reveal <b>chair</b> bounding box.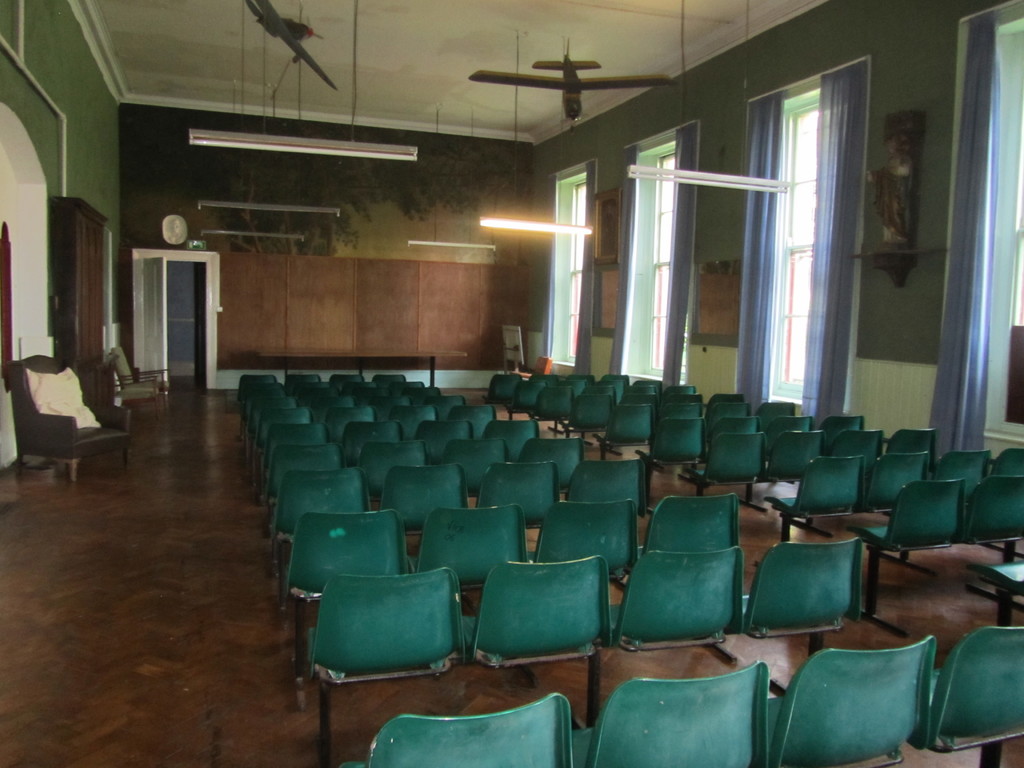
Revealed: left=675, top=431, right=768, bottom=495.
